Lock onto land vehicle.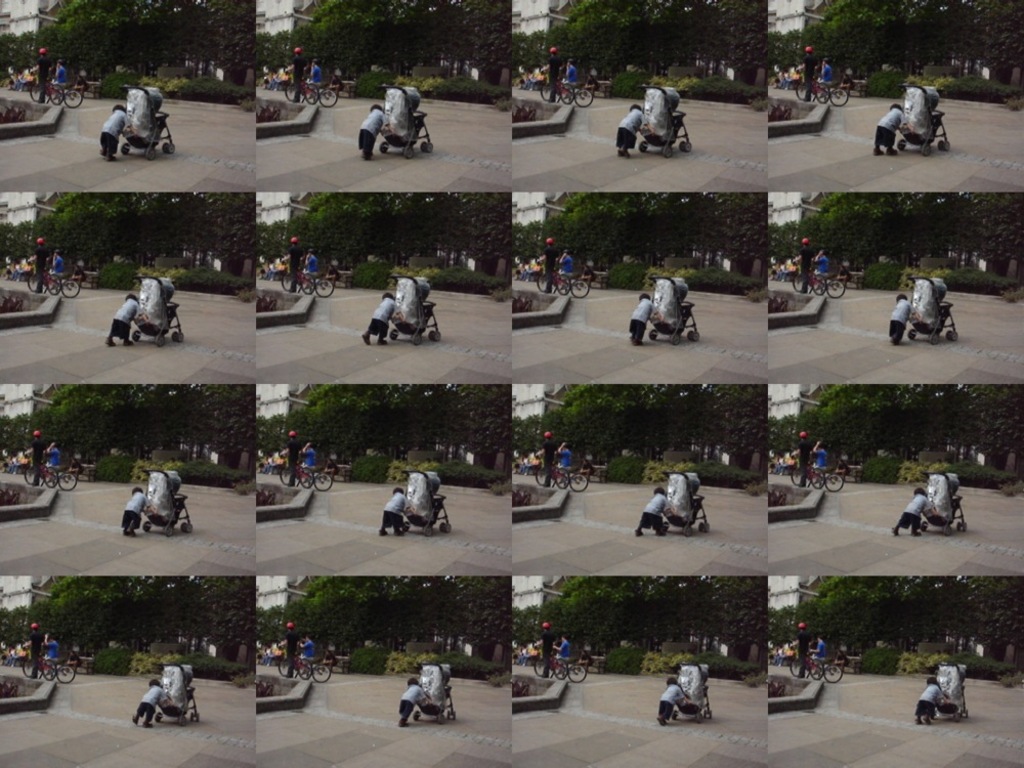
Locked: {"x1": 57, "y1": 279, "x2": 78, "y2": 294}.
